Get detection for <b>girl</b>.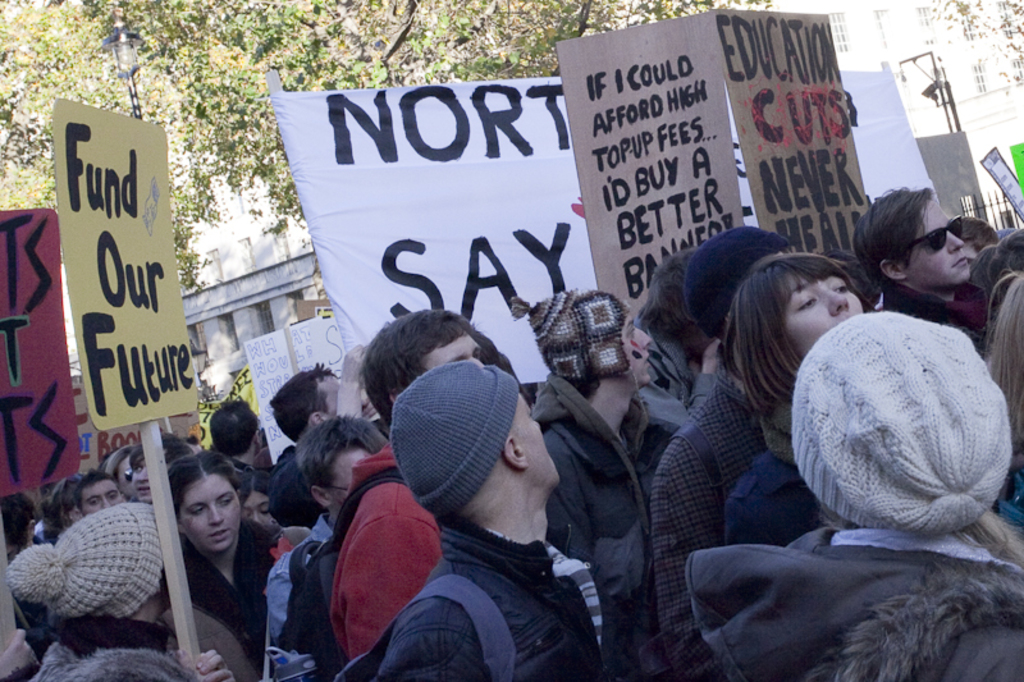
Detection: <box>169,444,287,681</box>.
